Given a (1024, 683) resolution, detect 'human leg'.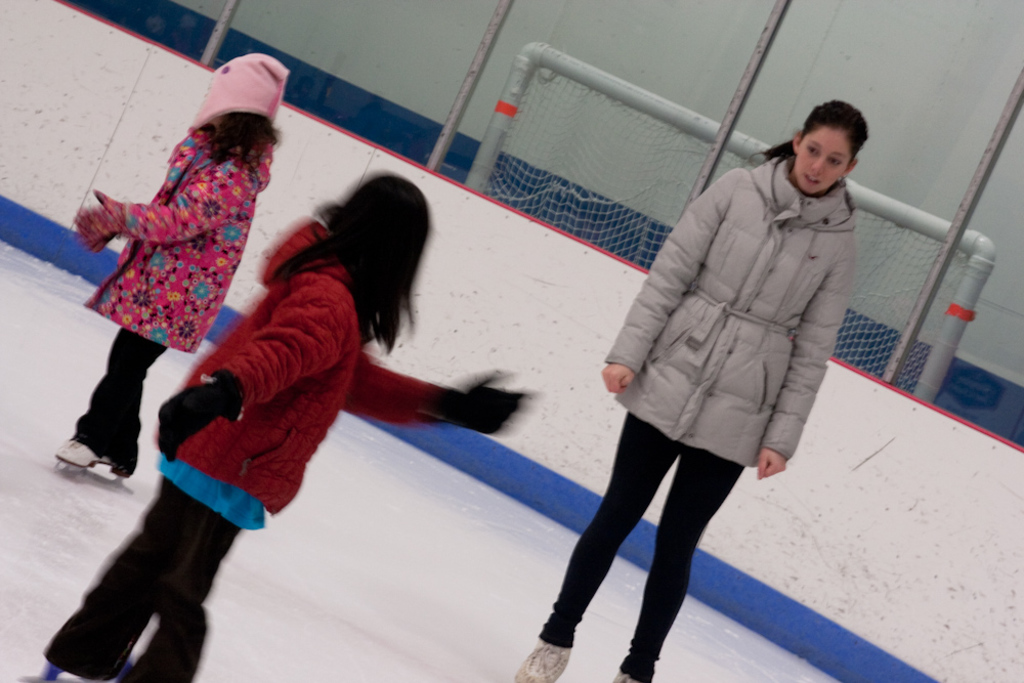
(88,368,152,477).
